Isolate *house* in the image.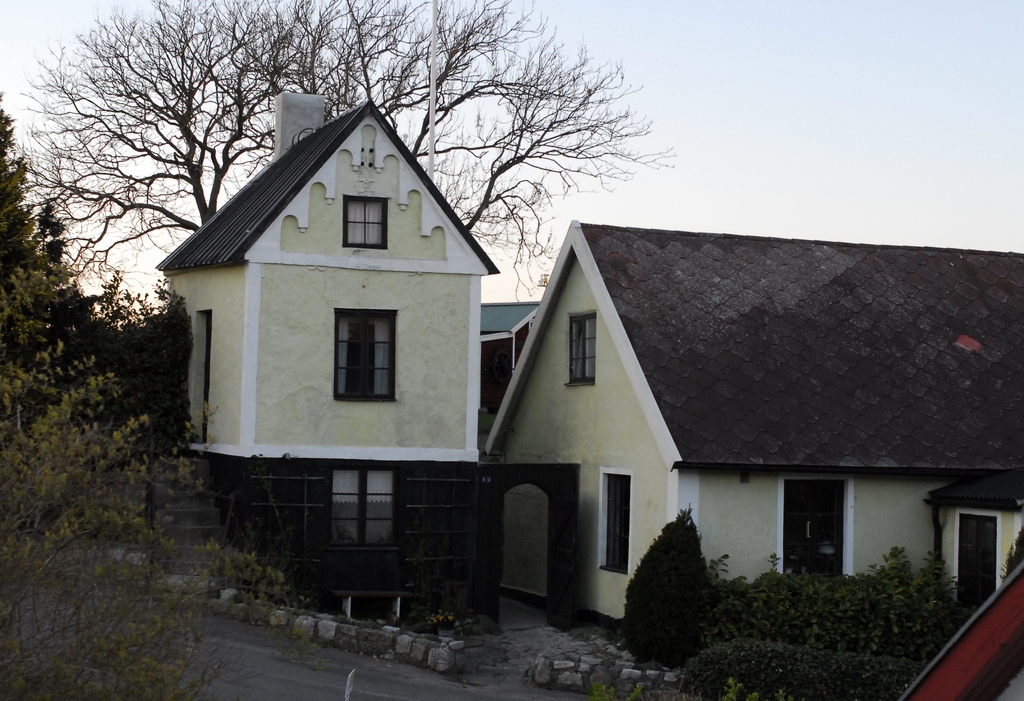
Isolated region: (left=154, top=90, right=1023, bottom=649).
